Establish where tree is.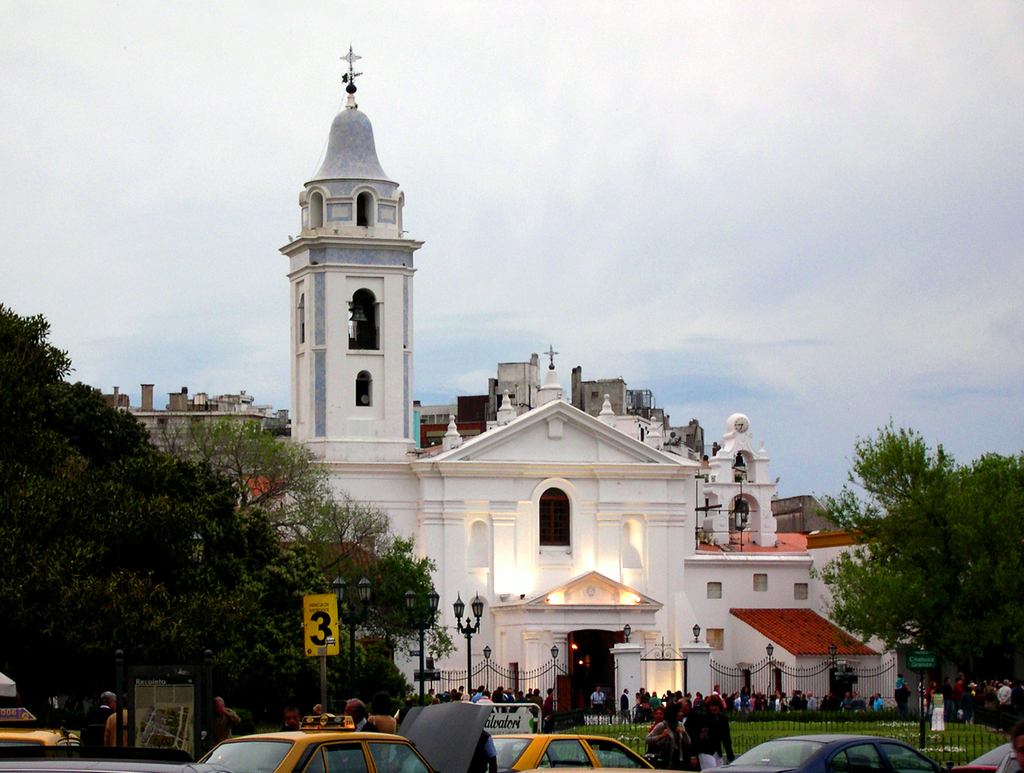
Established at left=0, top=290, right=456, bottom=715.
